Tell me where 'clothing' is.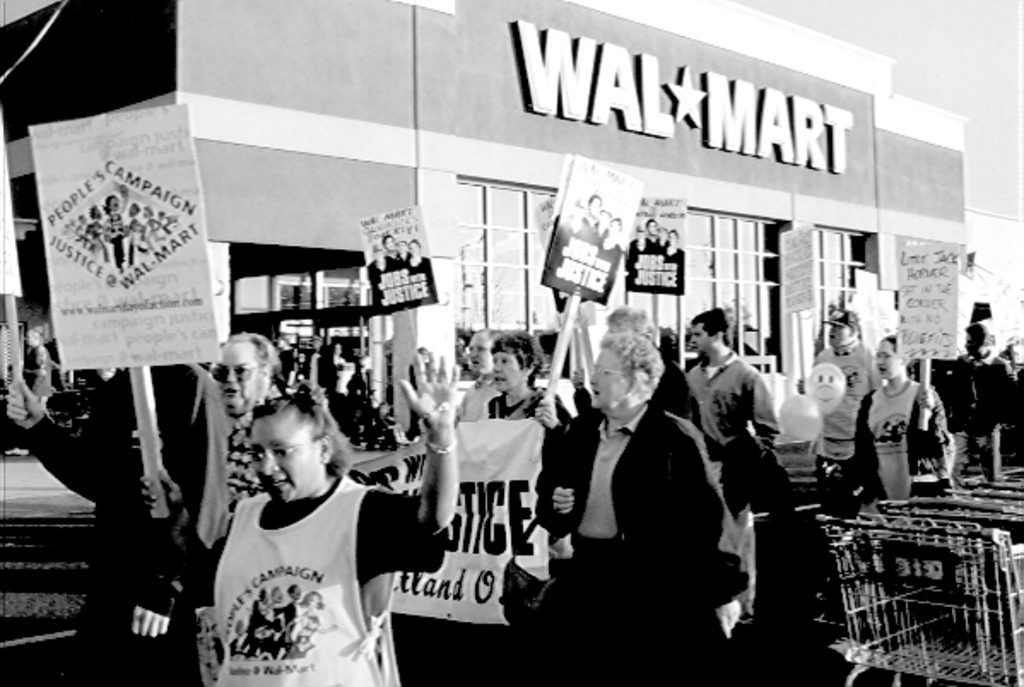
'clothing' is at (x1=945, y1=340, x2=1010, y2=487).
